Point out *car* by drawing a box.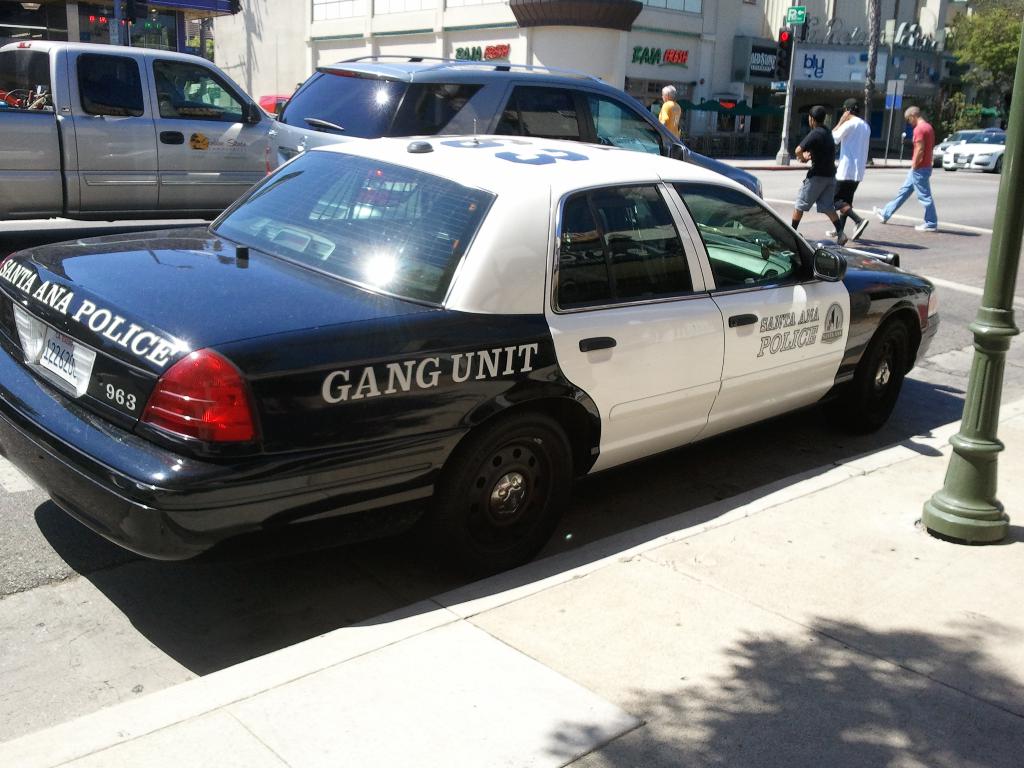
l=277, t=53, r=762, b=196.
